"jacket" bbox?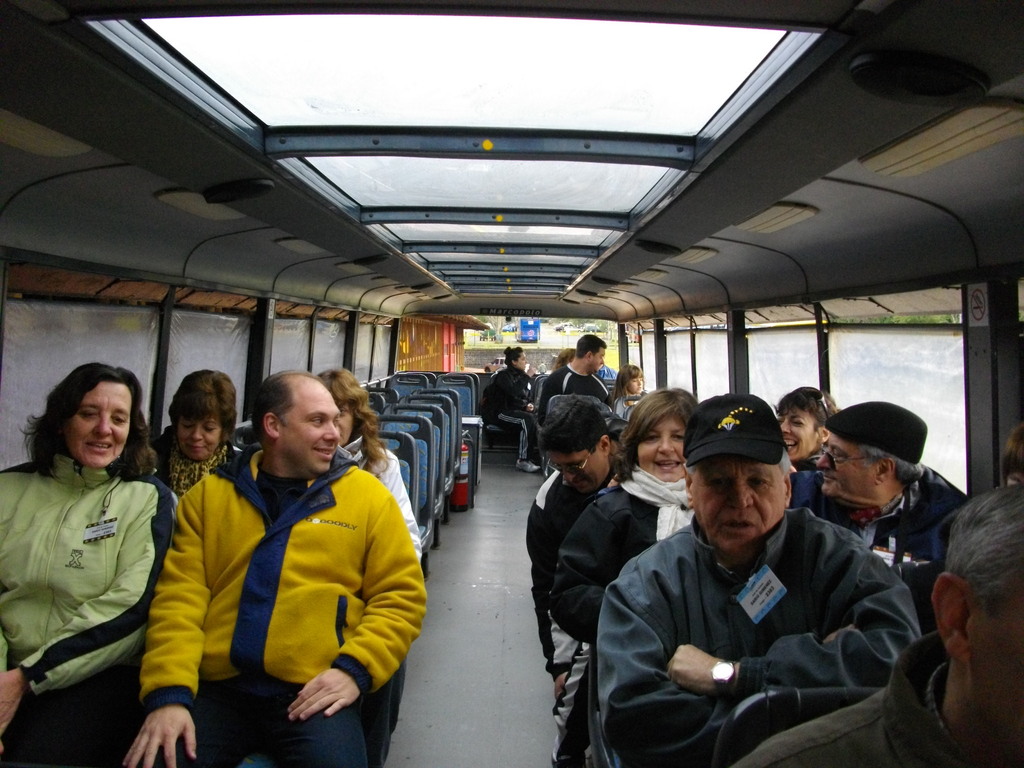
477, 362, 532, 414
